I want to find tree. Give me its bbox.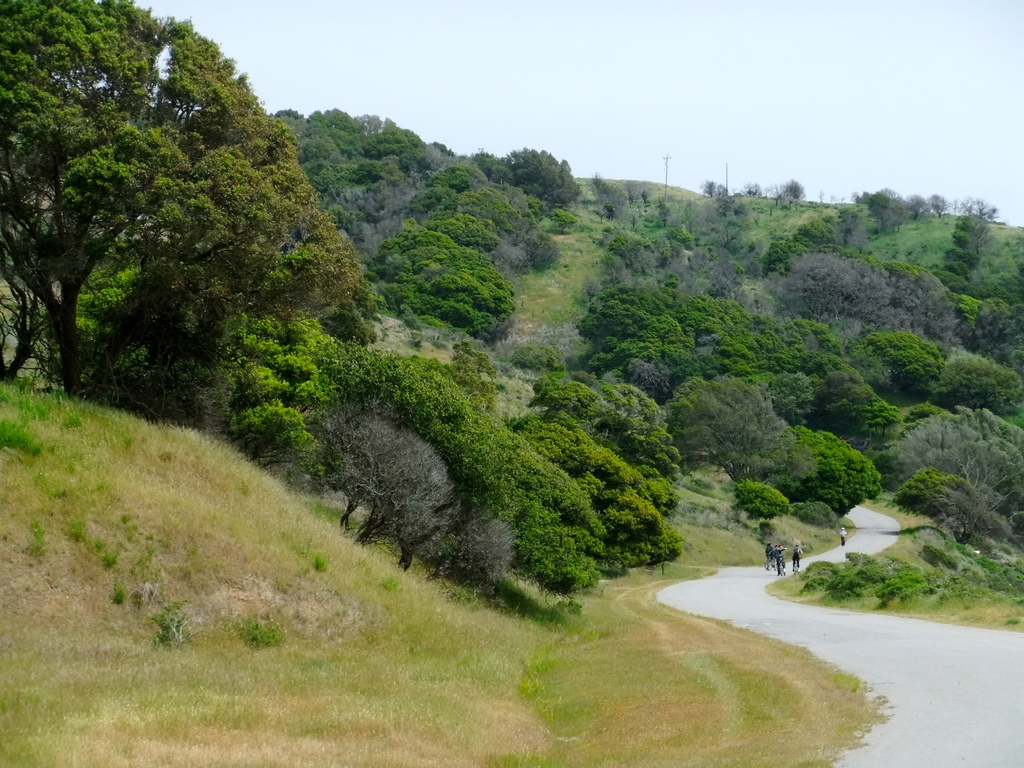
[0,0,364,396].
